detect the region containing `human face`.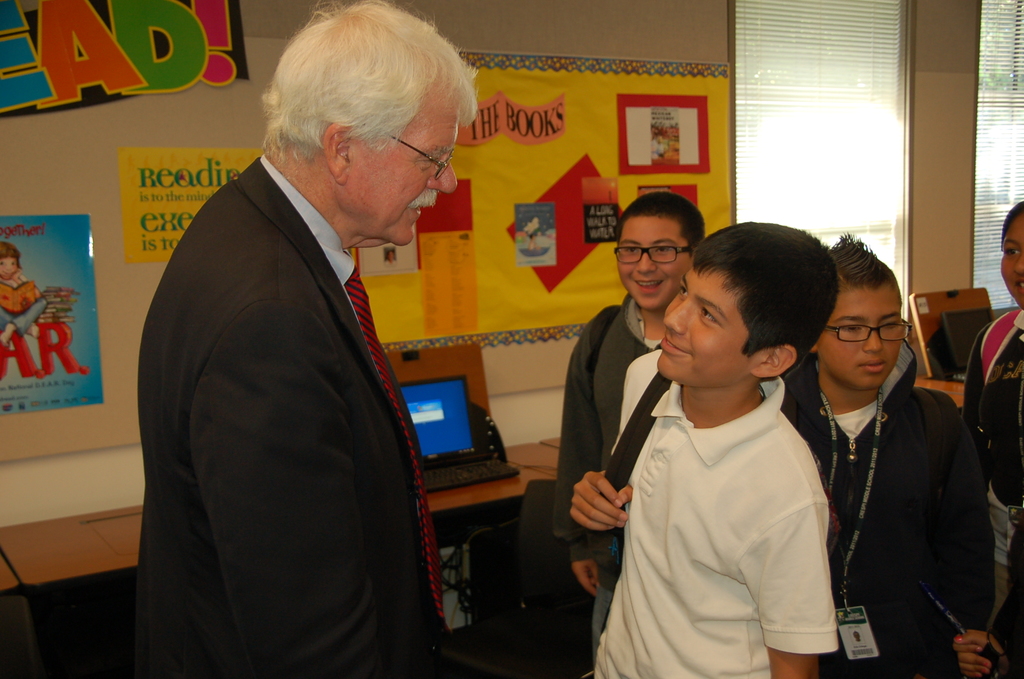
(334, 74, 463, 250).
